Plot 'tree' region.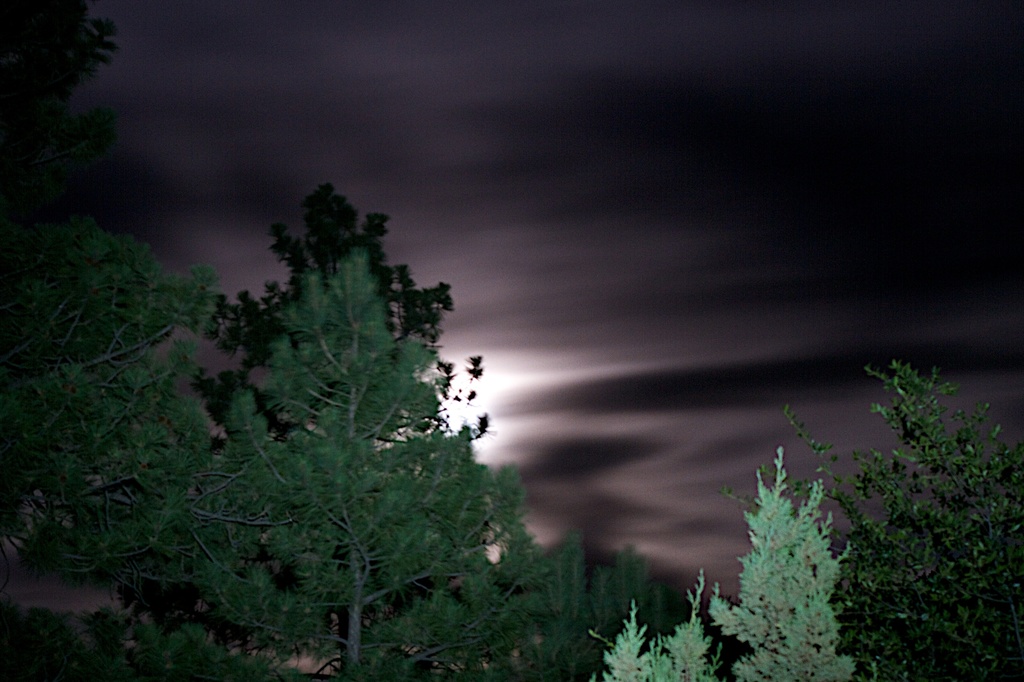
Plotted at [left=712, top=442, right=846, bottom=681].
